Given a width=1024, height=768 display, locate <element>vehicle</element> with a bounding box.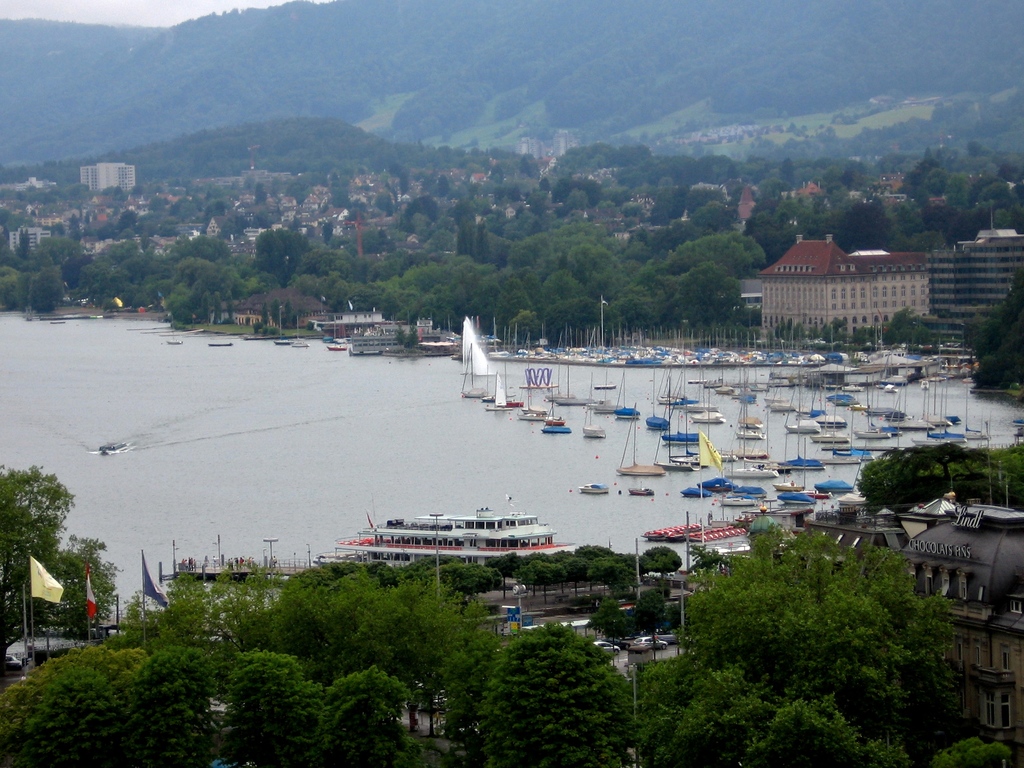
Located: box=[647, 516, 739, 544].
